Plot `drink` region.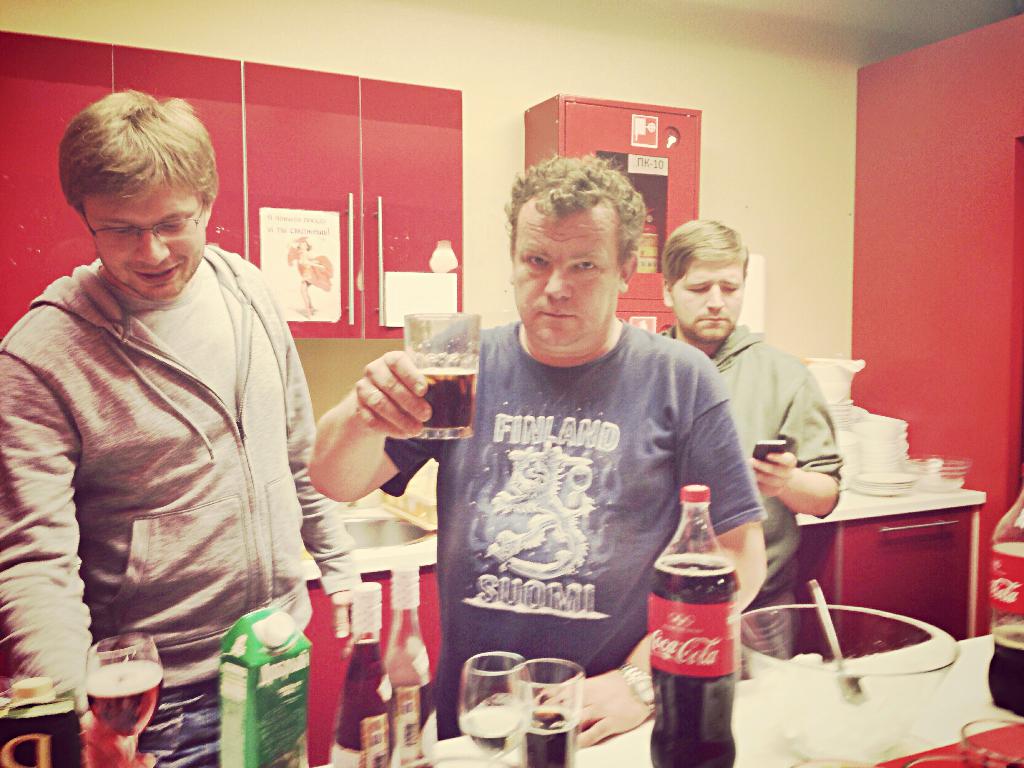
Plotted at bbox=(458, 708, 524, 756).
